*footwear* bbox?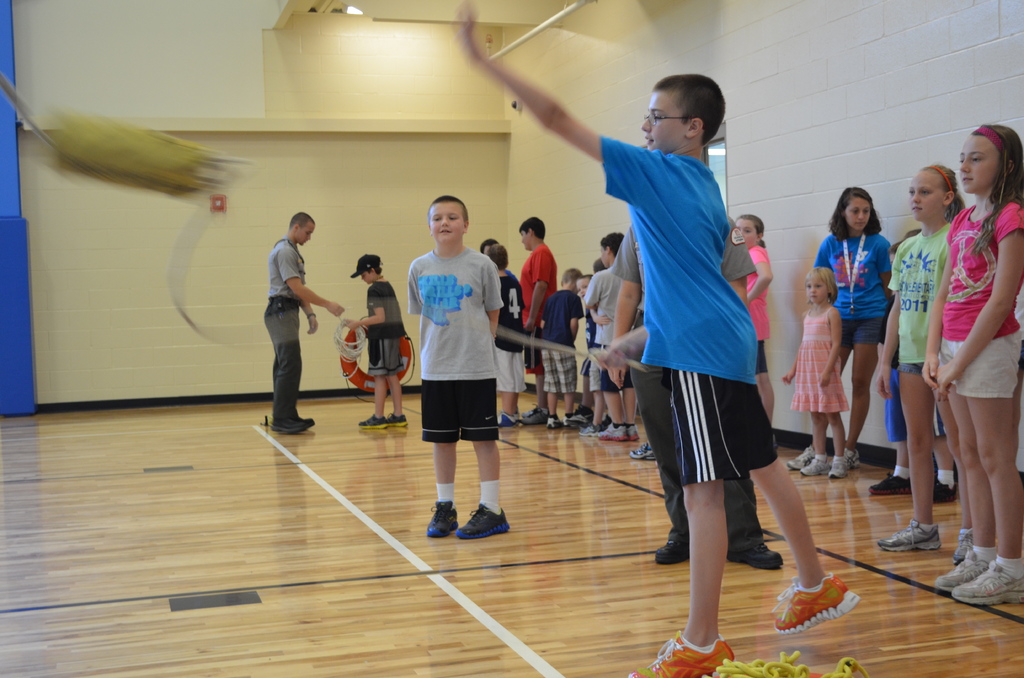
select_region(271, 416, 307, 434)
